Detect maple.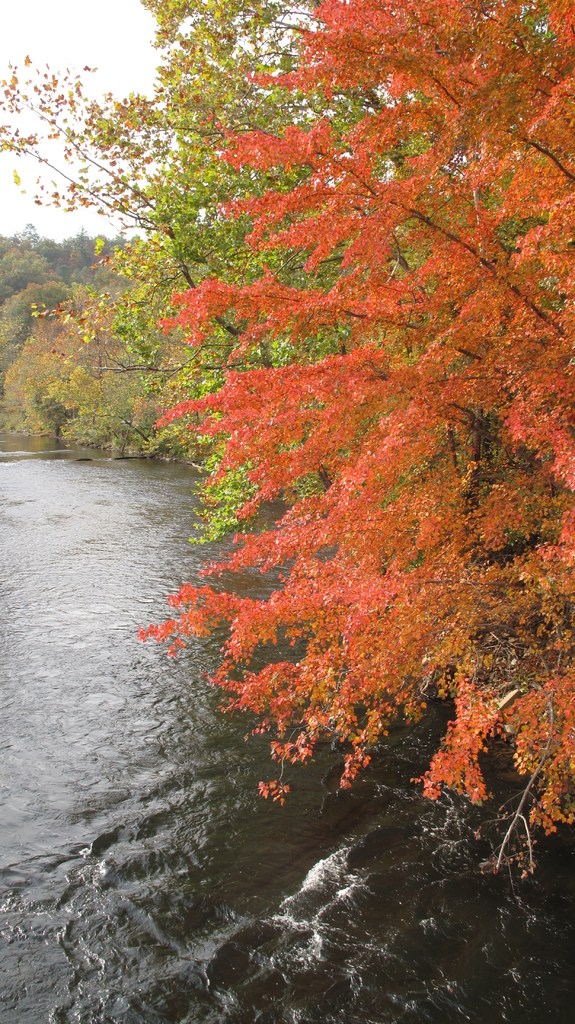
Detected at pyautogui.locateOnScreen(136, 0, 574, 879).
